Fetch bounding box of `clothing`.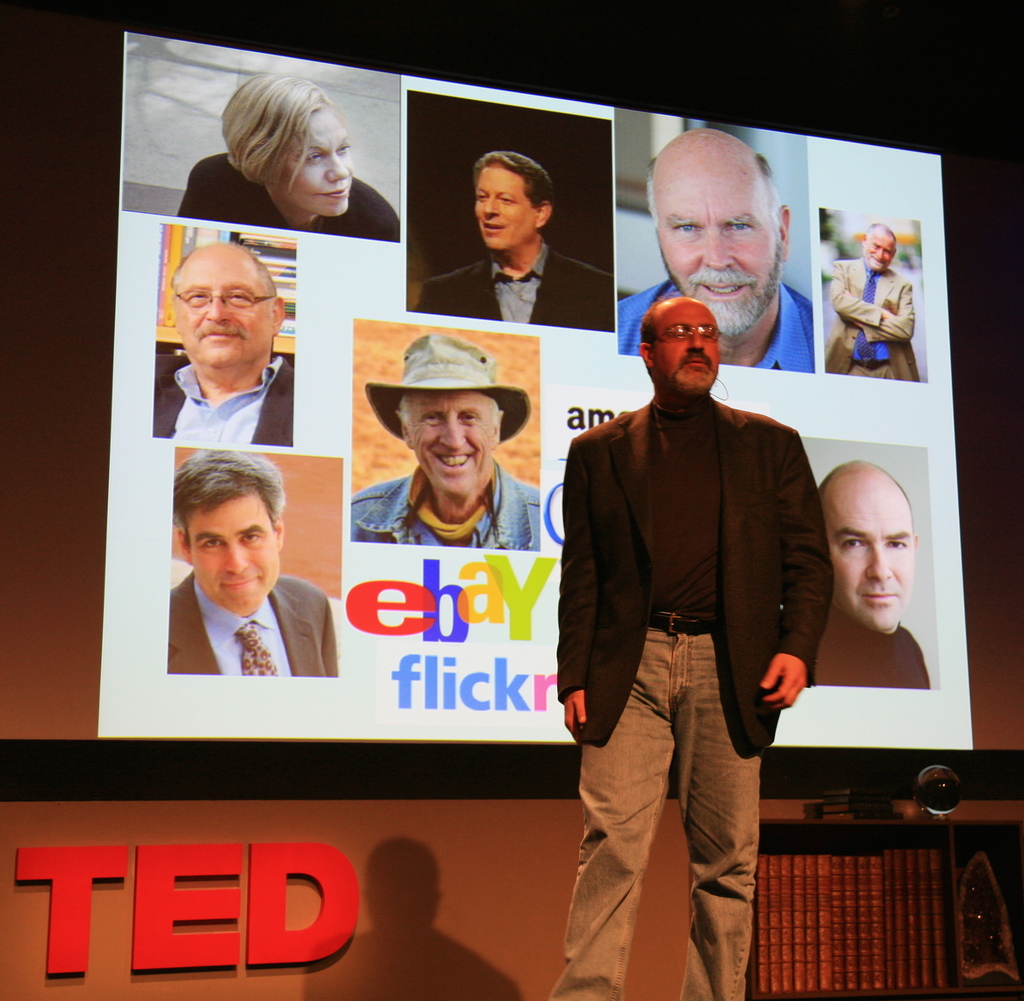
Bbox: (825, 255, 919, 380).
